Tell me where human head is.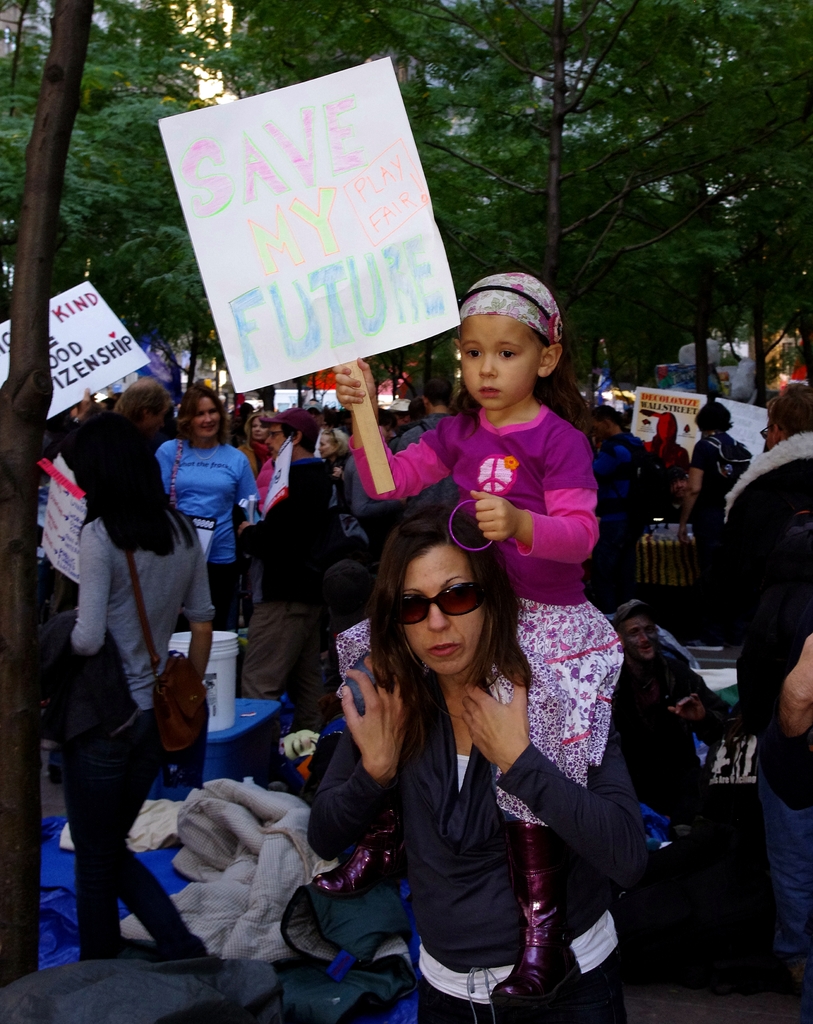
human head is at (left=761, top=380, right=812, bottom=457).
